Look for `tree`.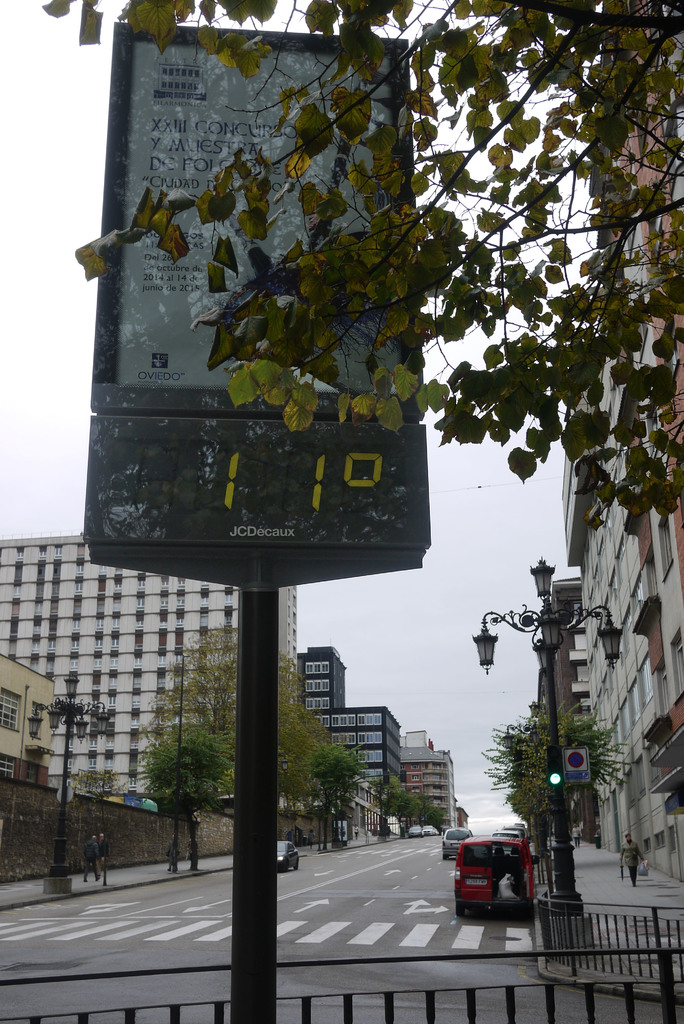
Found: [left=299, top=726, right=366, bottom=861].
